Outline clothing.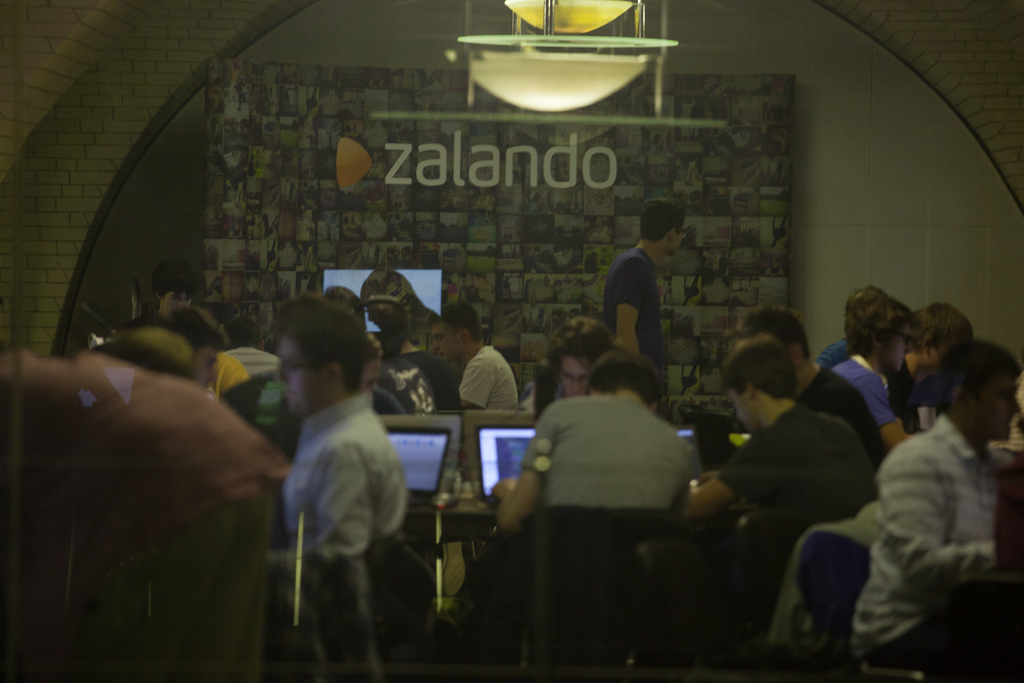
Outline: pyautogui.locateOnScreen(289, 392, 399, 577).
